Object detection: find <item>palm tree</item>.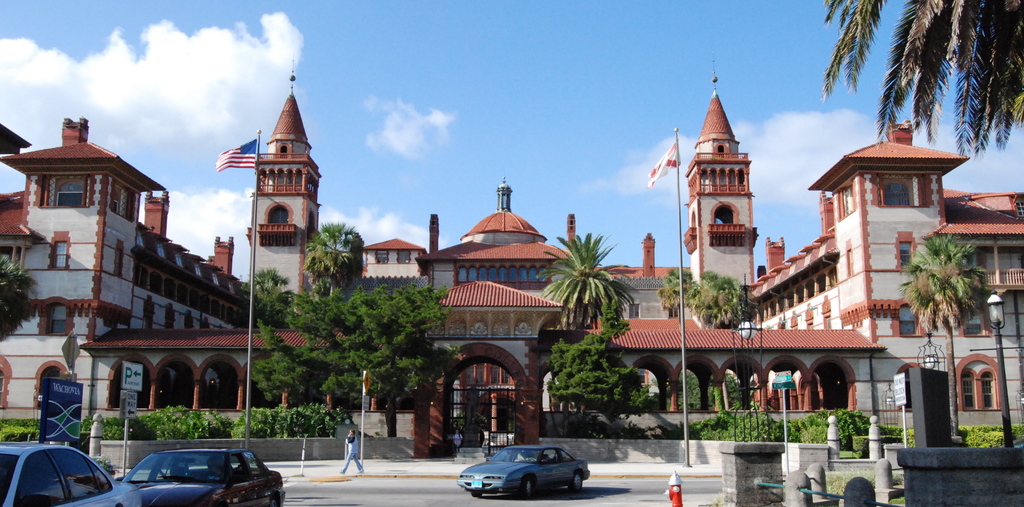
(692, 280, 739, 374).
